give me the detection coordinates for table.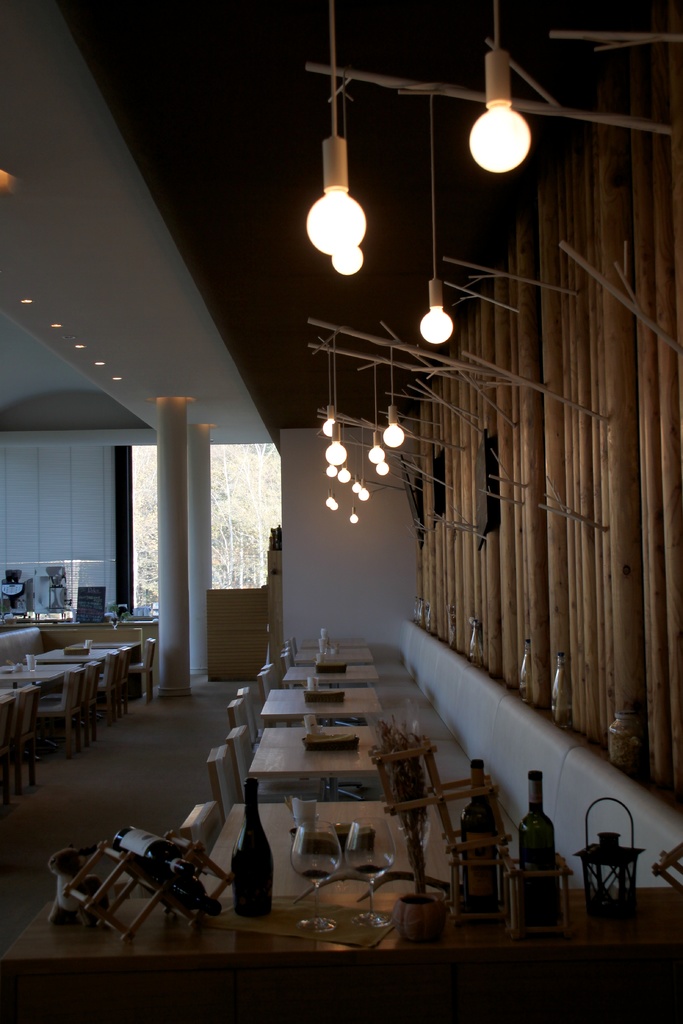
292,652,377,666.
